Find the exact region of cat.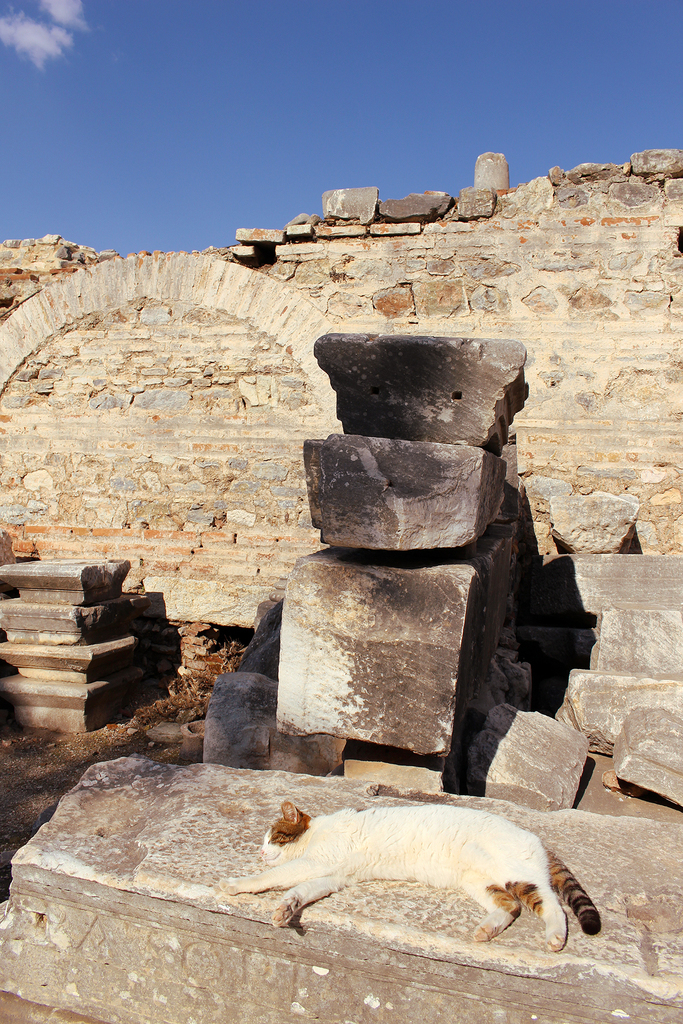
Exact region: 226,796,611,948.
